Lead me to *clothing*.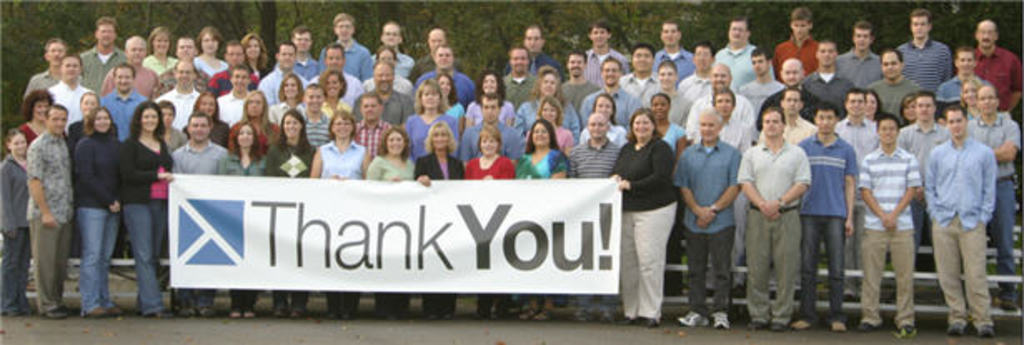
Lead to [left=749, top=107, right=821, bottom=310].
